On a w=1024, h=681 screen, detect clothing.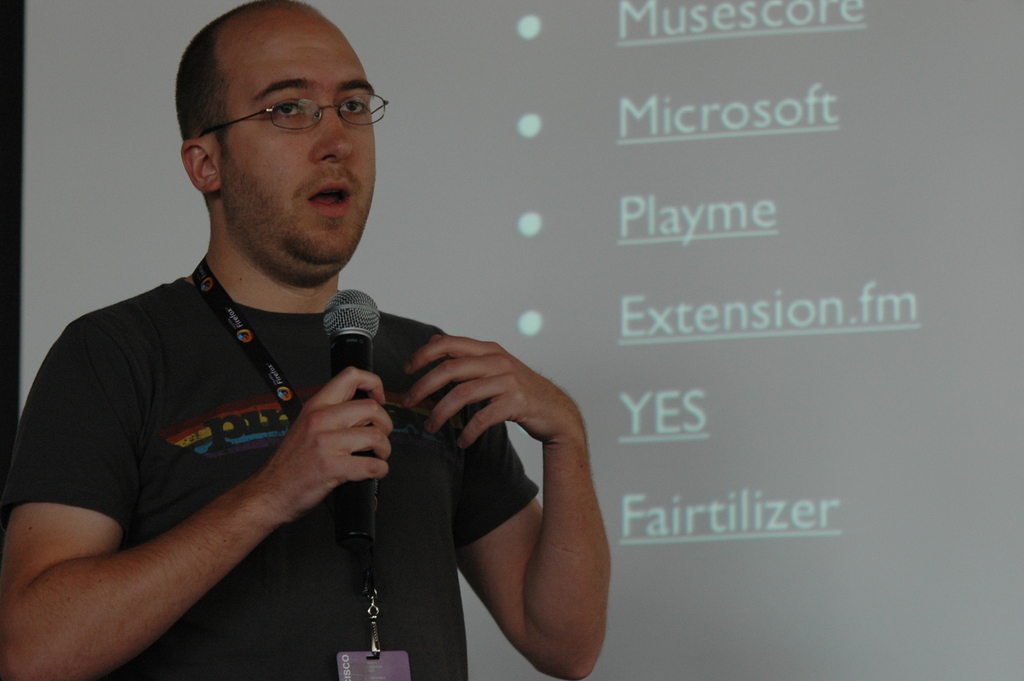
<bbox>26, 179, 563, 680</bbox>.
